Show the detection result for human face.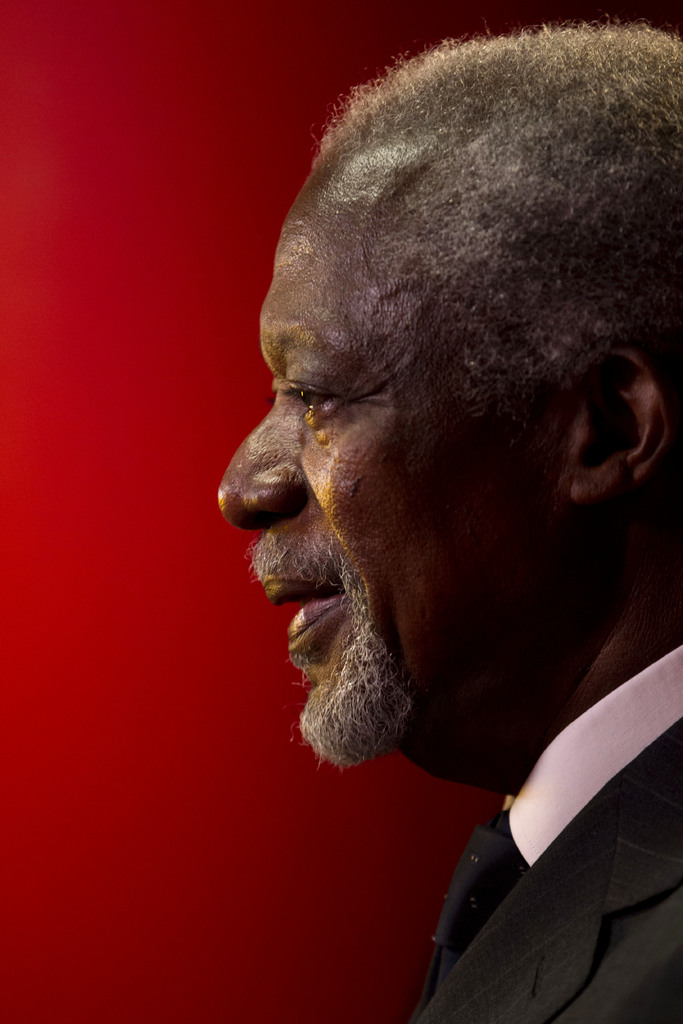
Rect(220, 162, 572, 769).
